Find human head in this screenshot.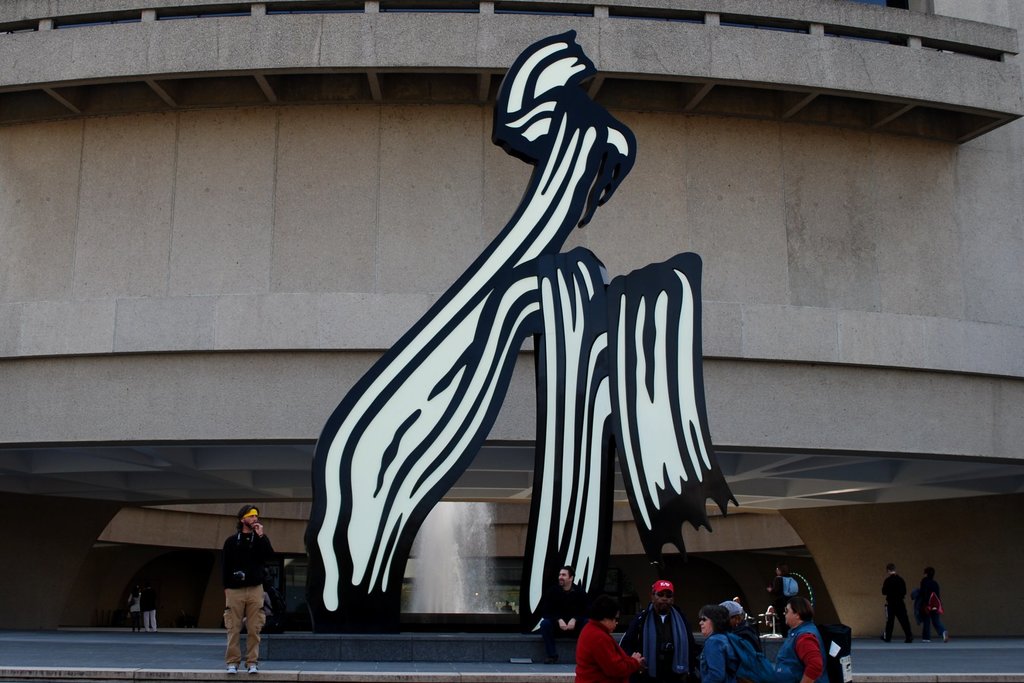
The bounding box for human head is region(591, 598, 623, 633).
